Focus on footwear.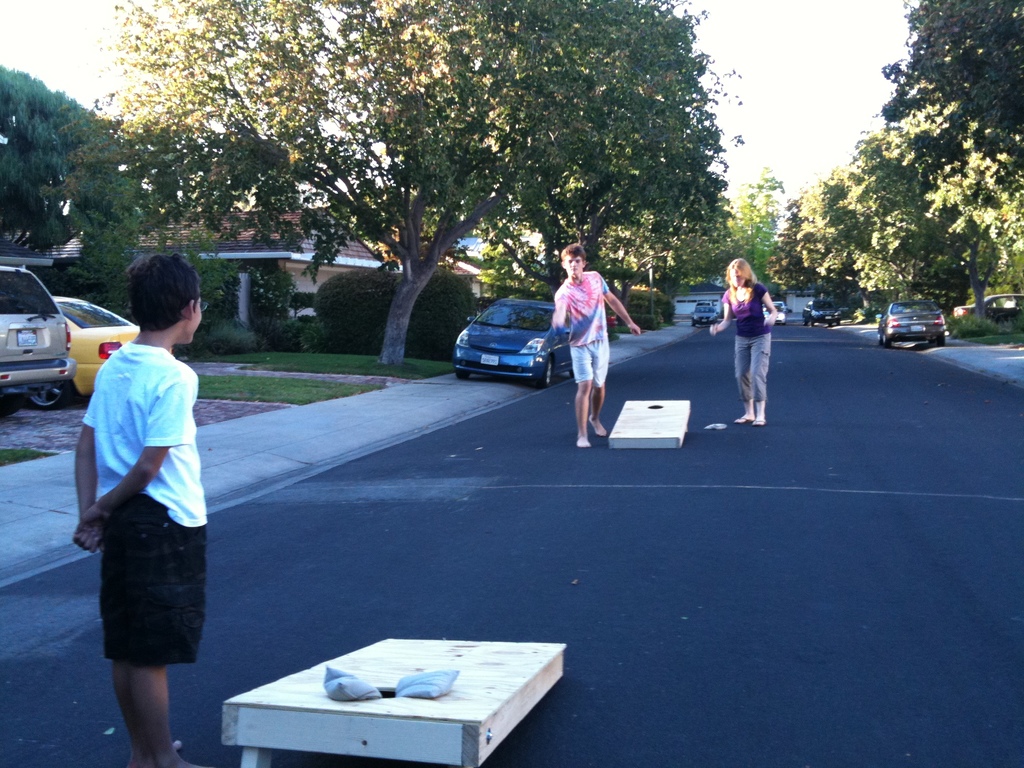
Focused at [735,417,755,423].
